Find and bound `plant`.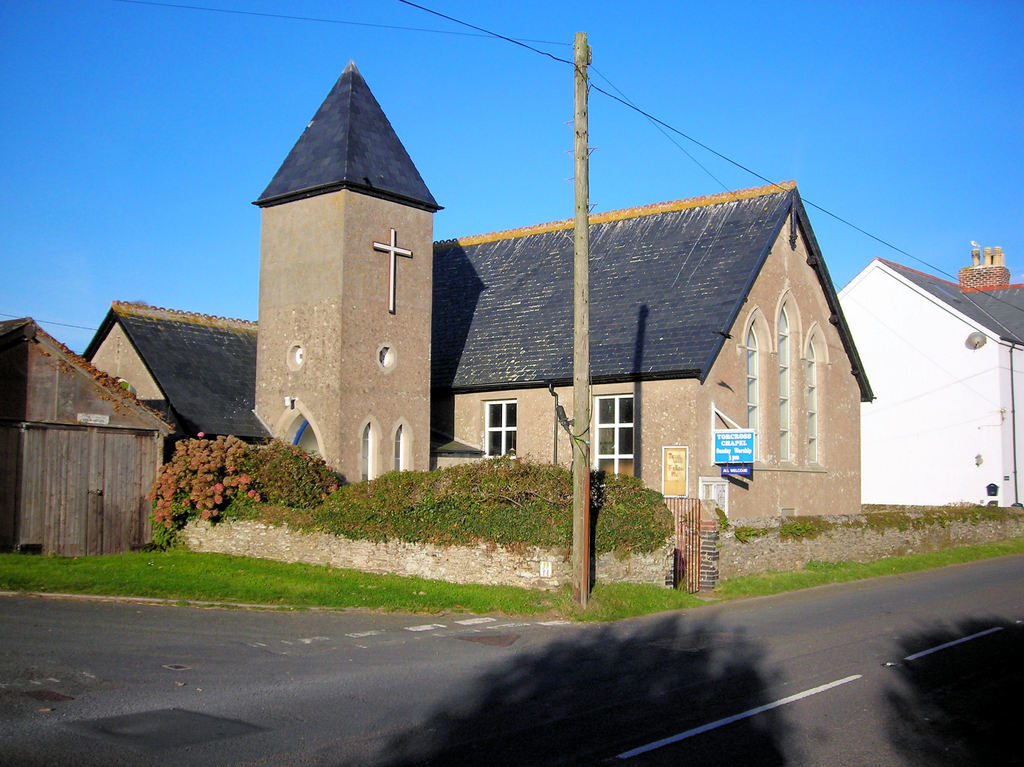
Bound: locate(708, 512, 731, 532).
